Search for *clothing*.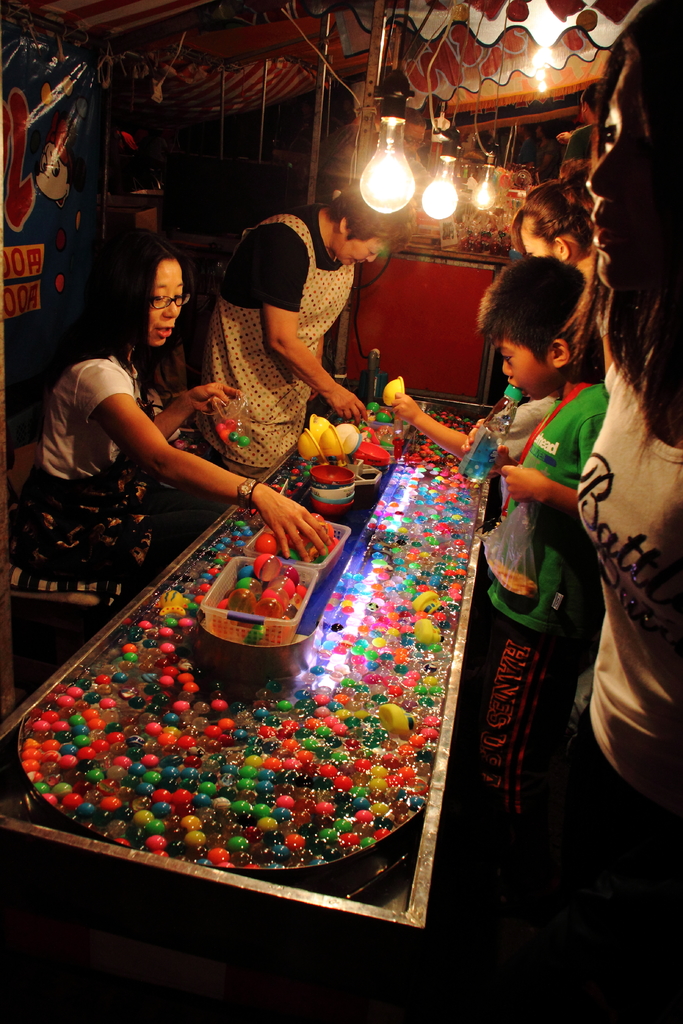
Found at (193,207,359,489).
